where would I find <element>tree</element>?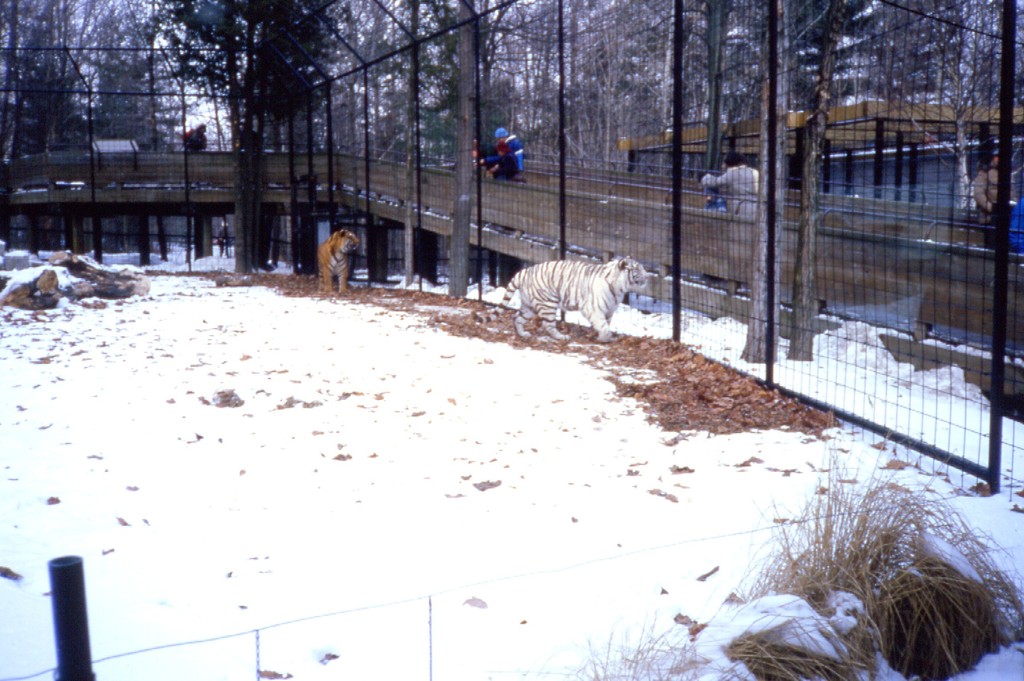
At detection(788, 2, 882, 359).
